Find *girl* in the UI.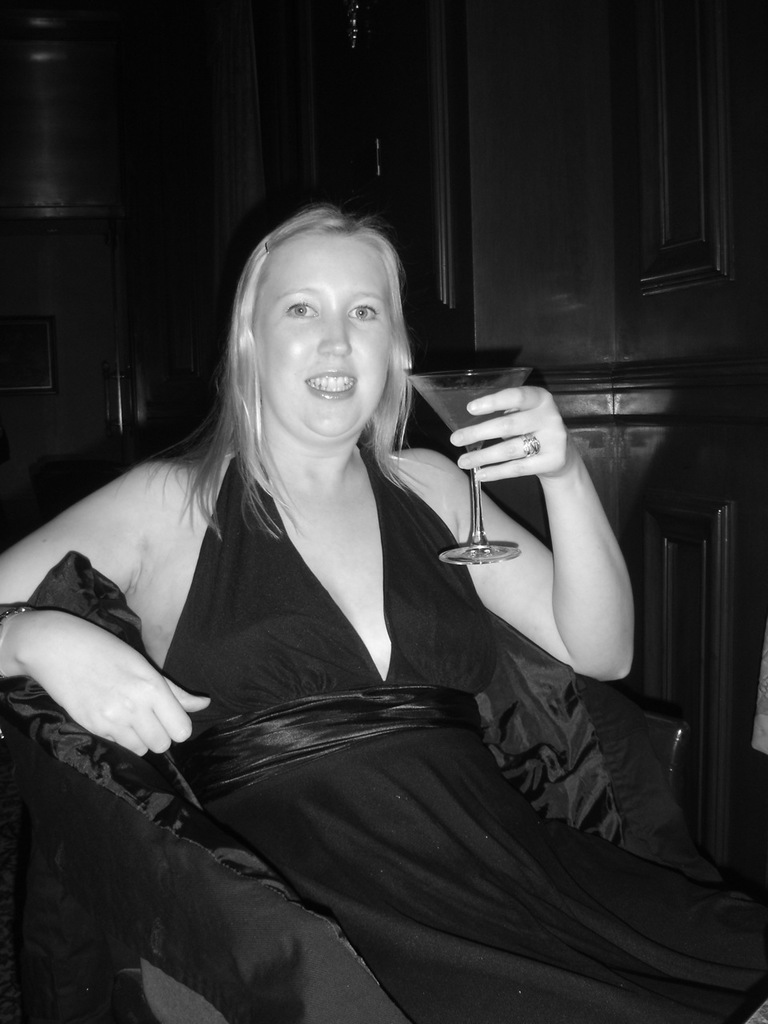
UI element at crop(0, 202, 767, 1023).
